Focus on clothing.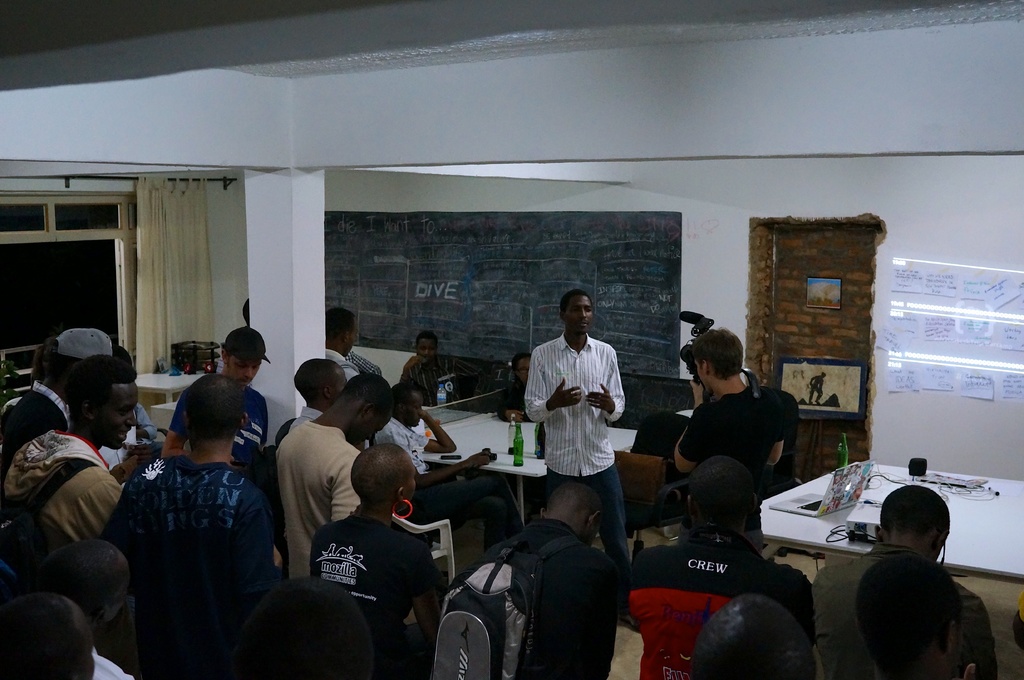
Focused at [left=625, top=534, right=819, bottom=679].
